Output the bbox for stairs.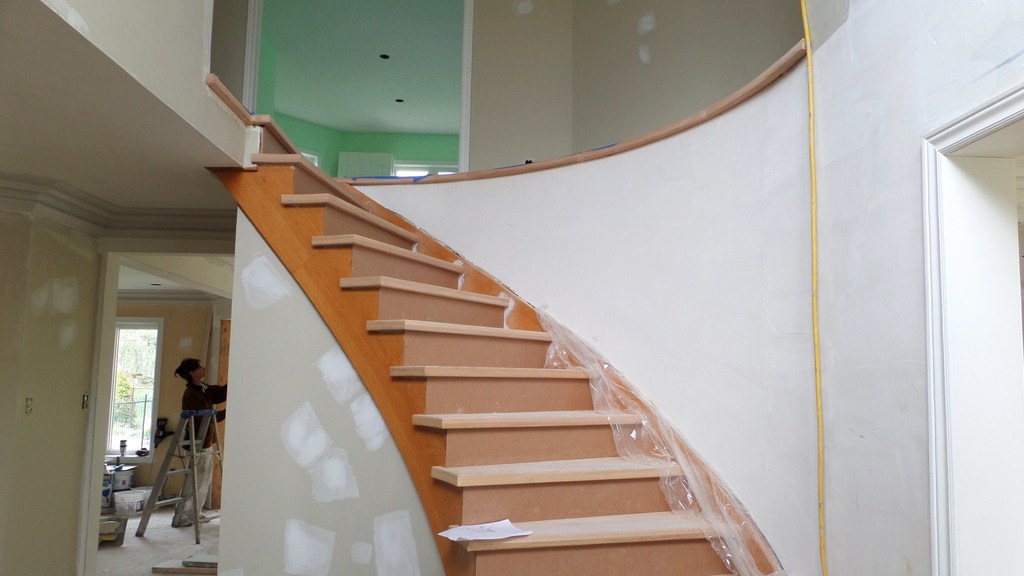
(250, 113, 760, 575).
